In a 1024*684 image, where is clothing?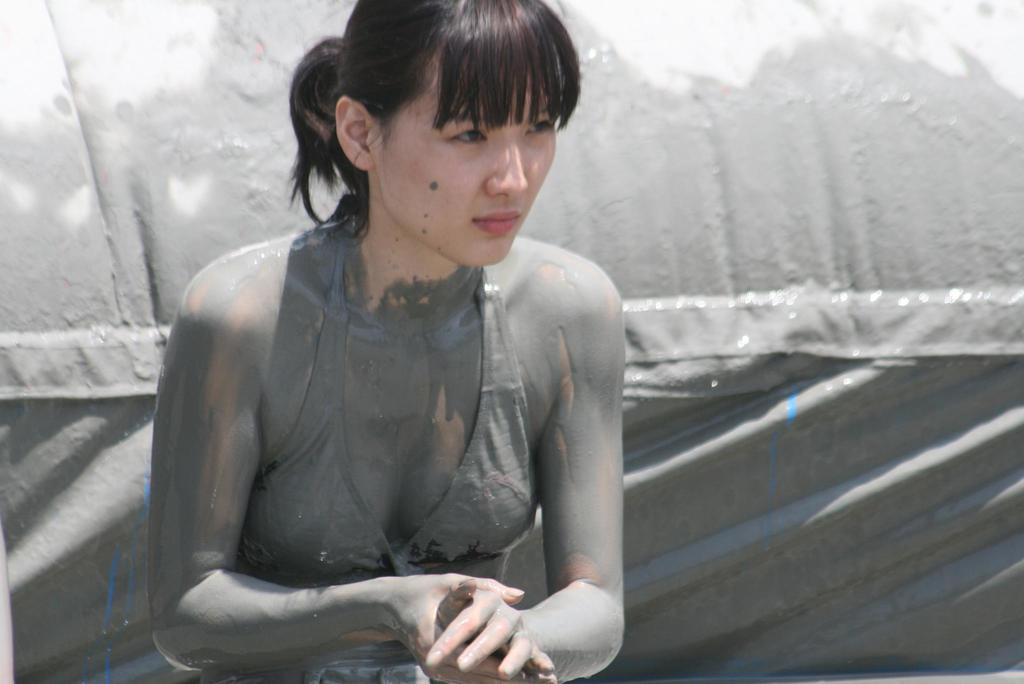
[237,220,538,584].
